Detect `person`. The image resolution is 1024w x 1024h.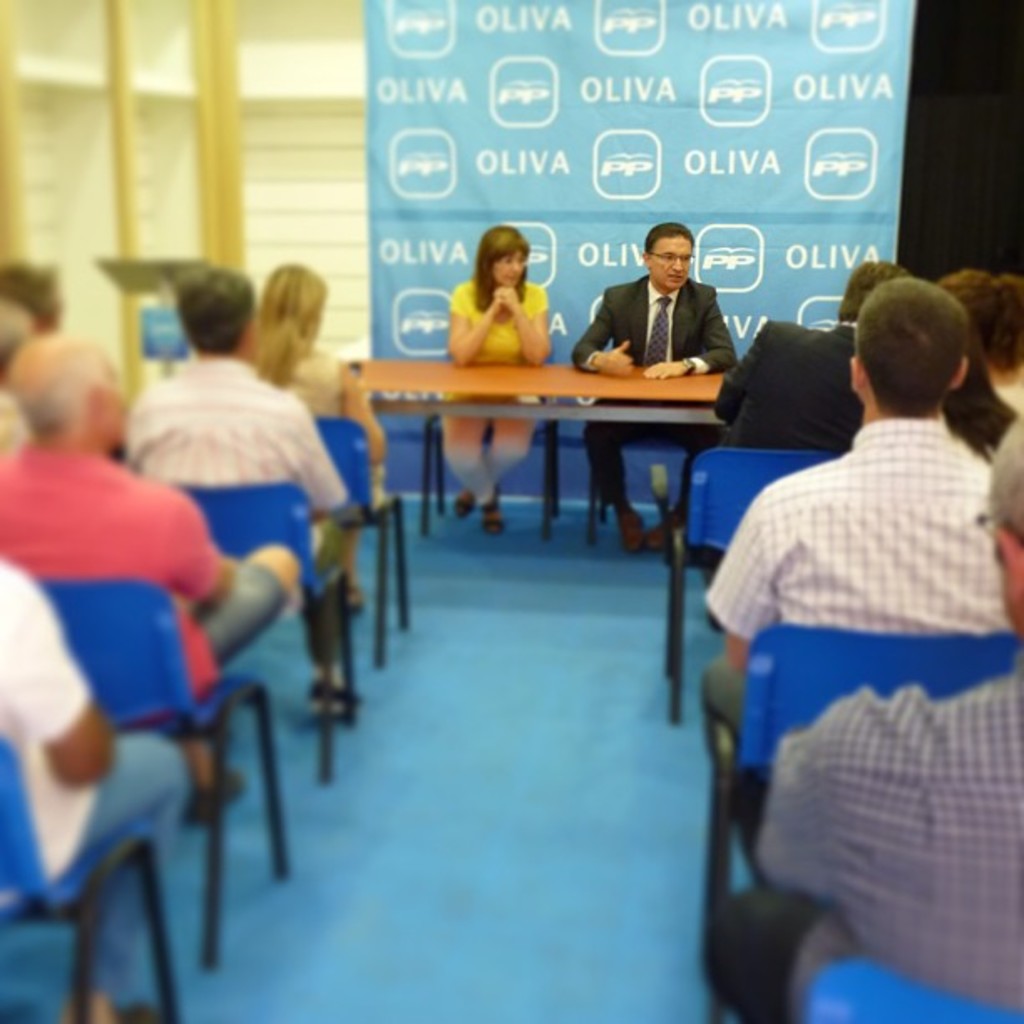
939/256/1022/450.
